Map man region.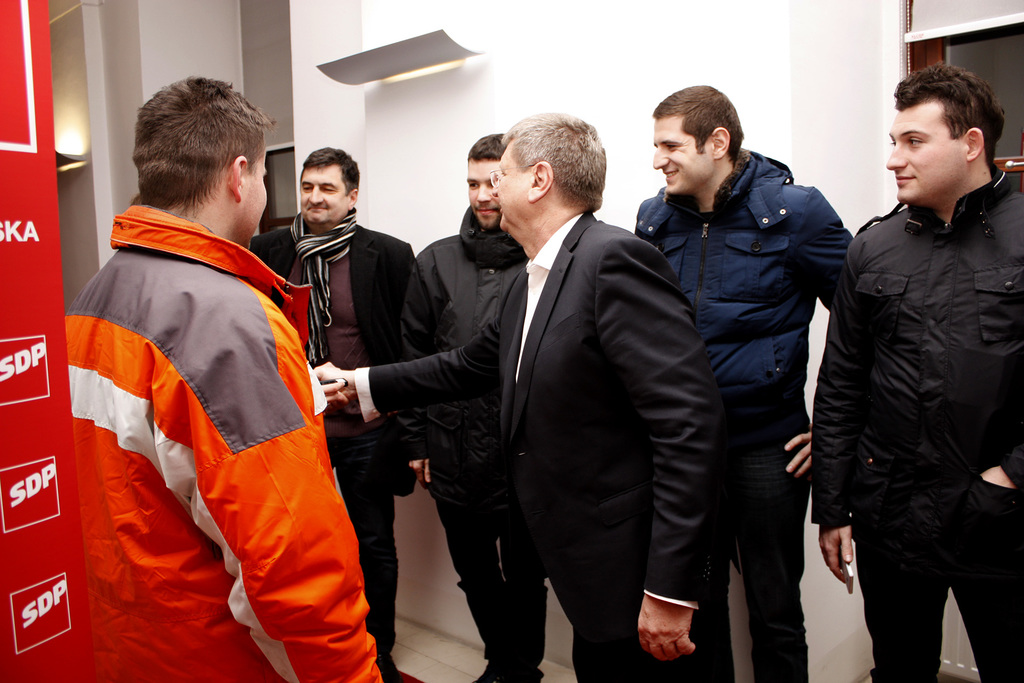
Mapped to <bbox>248, 135, 420, 682</bbox>.
